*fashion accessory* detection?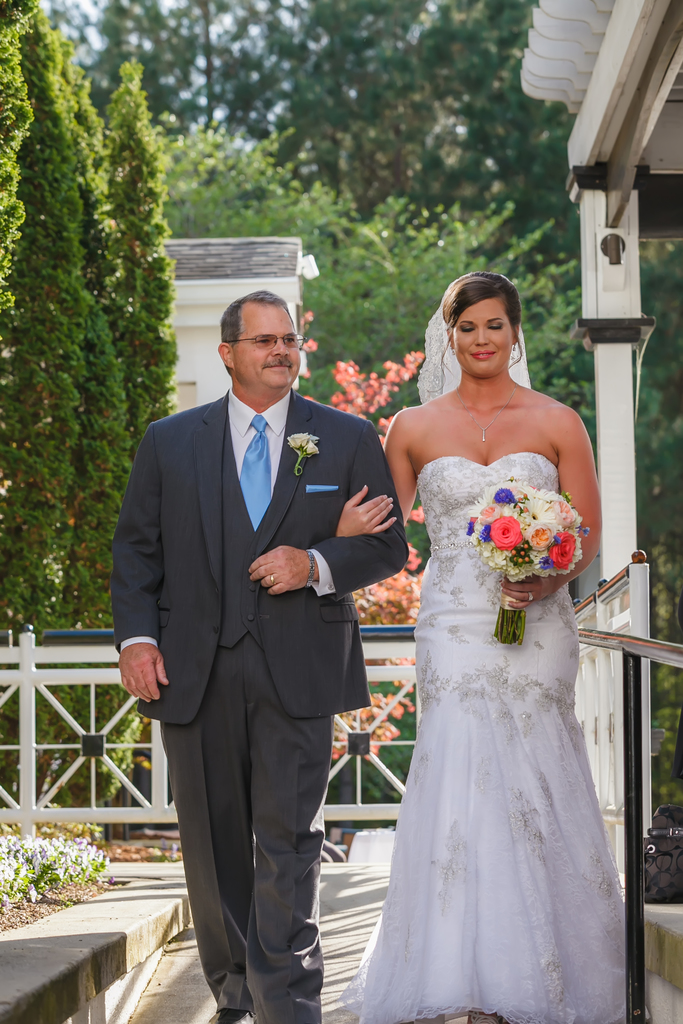
l=429, t=536, r=476, b=548
